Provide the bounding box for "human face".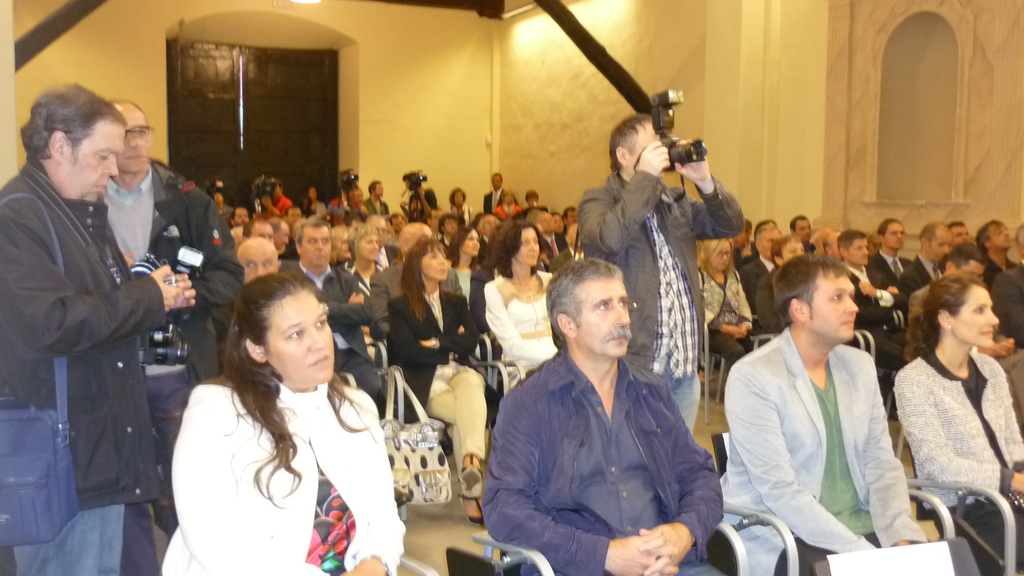
detection(243, 241, 279, 275).
